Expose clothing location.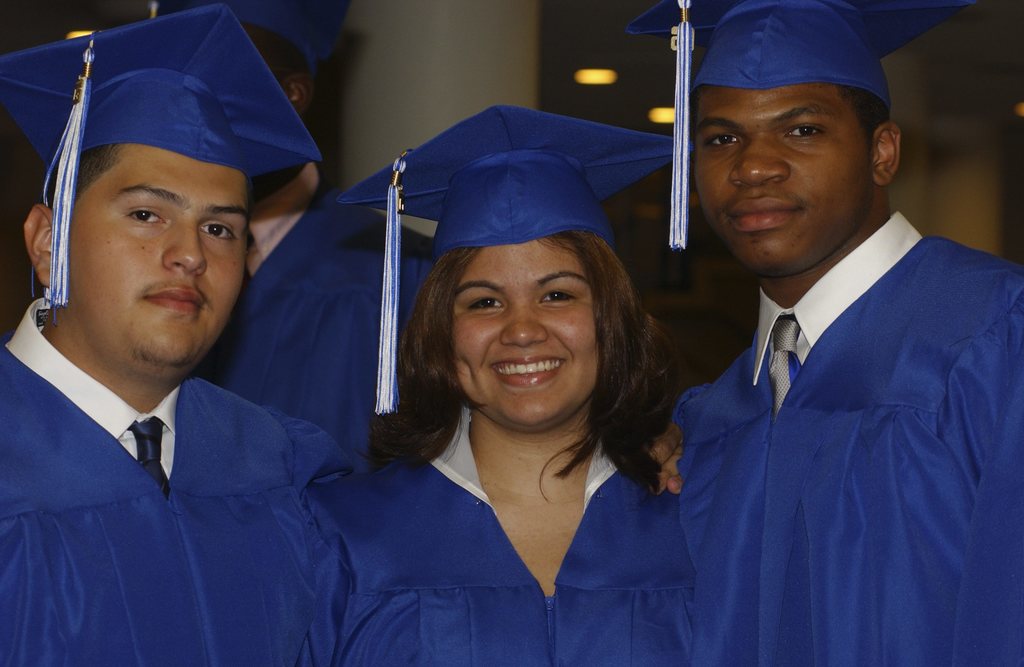
Exposed at detection(310, 380, 745, 658).
